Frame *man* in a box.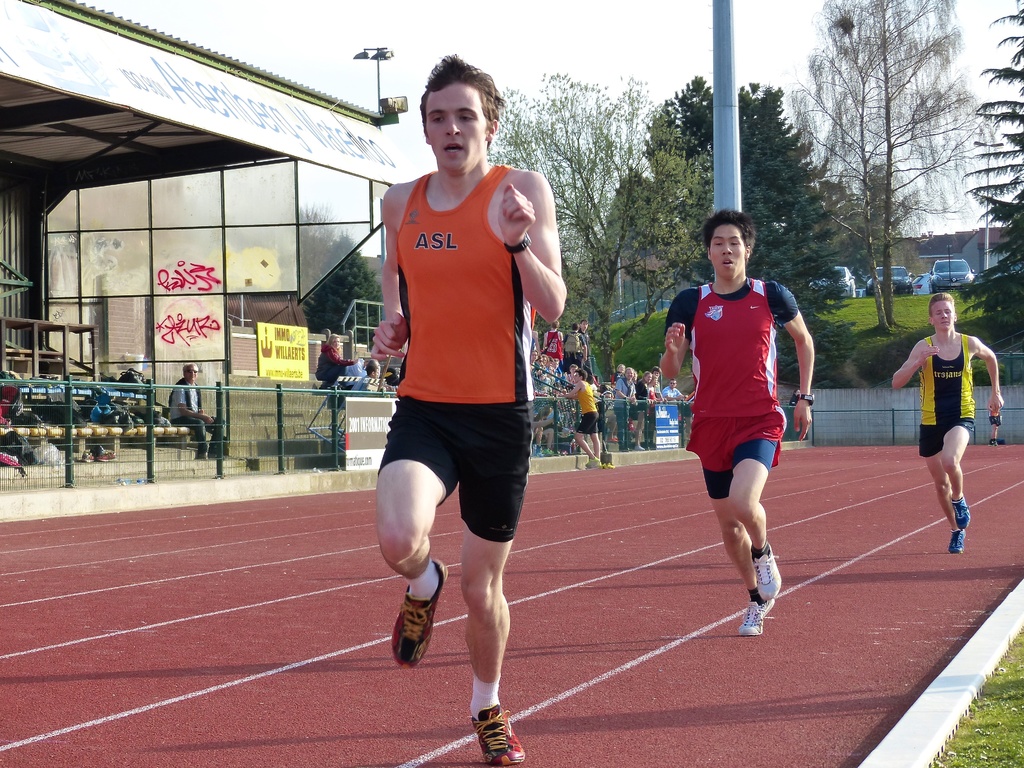
bbox=(349, 96, 580, 703).
